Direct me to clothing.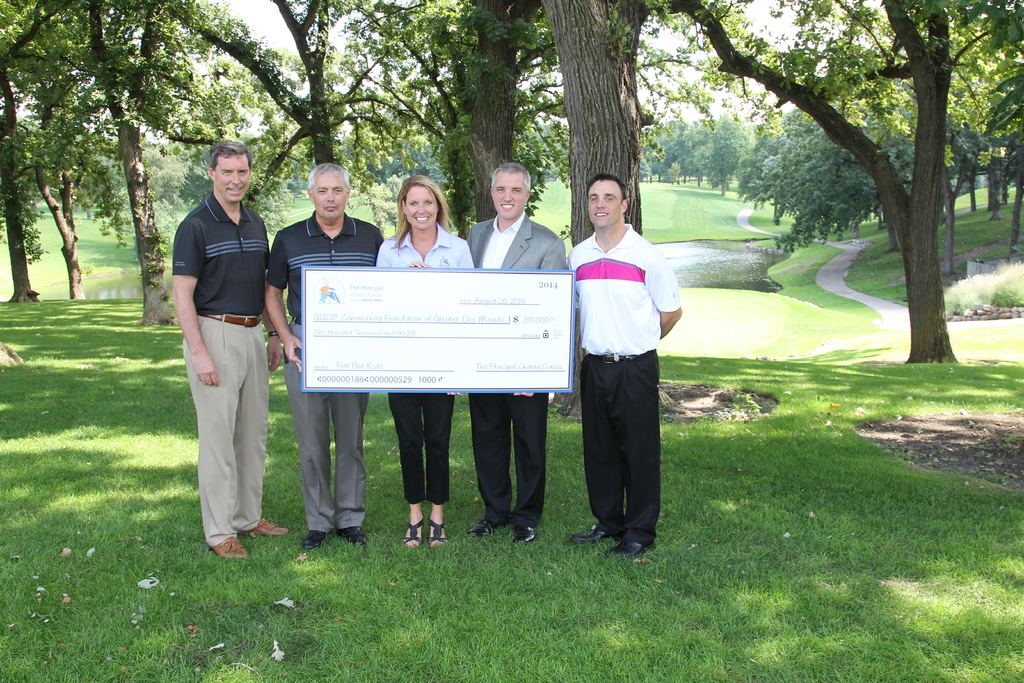
Direction: <region>169, 188, 273, 553</region>.
